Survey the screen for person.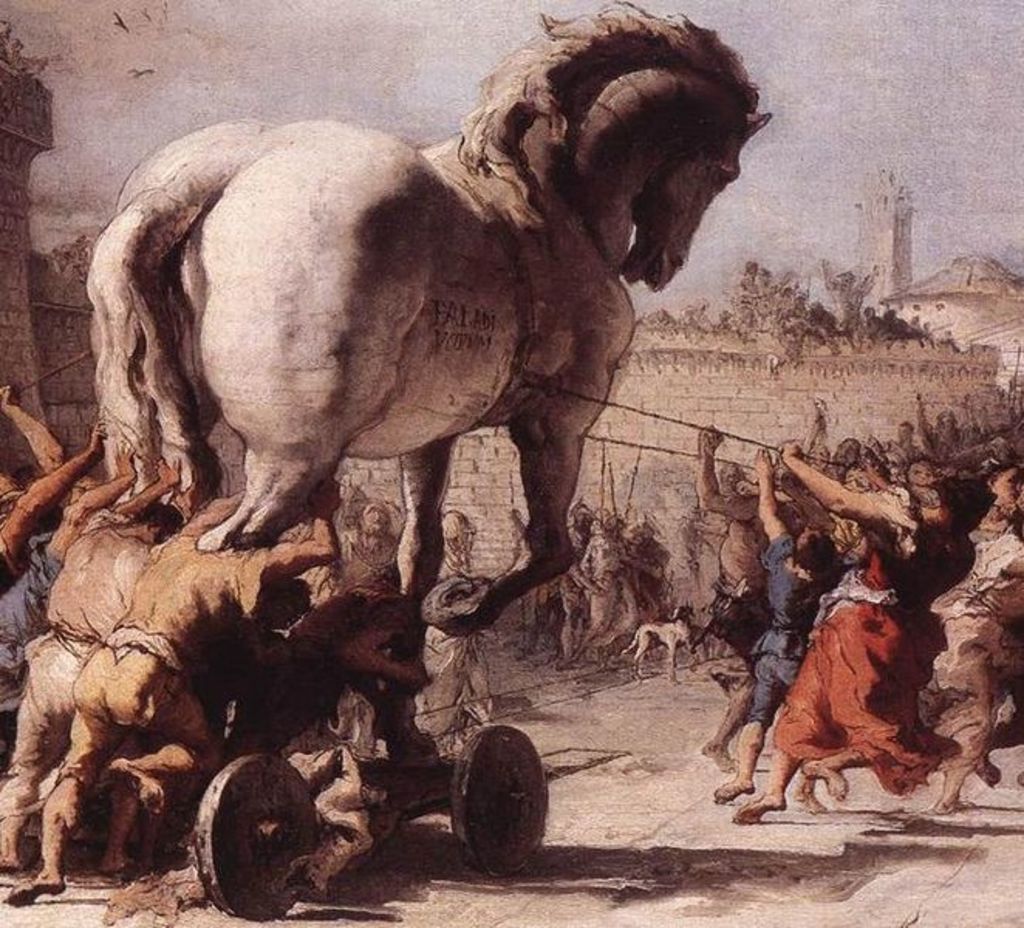
Survey found: box(0, 430, 113, 792).
